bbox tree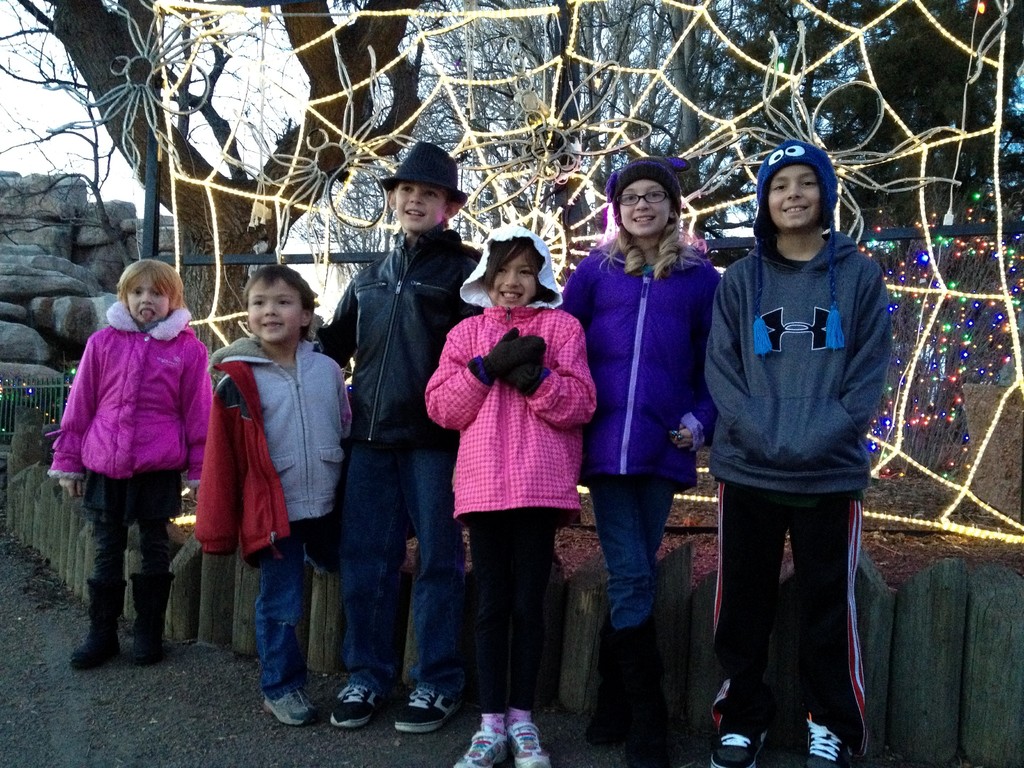
(1,0,417,355)
